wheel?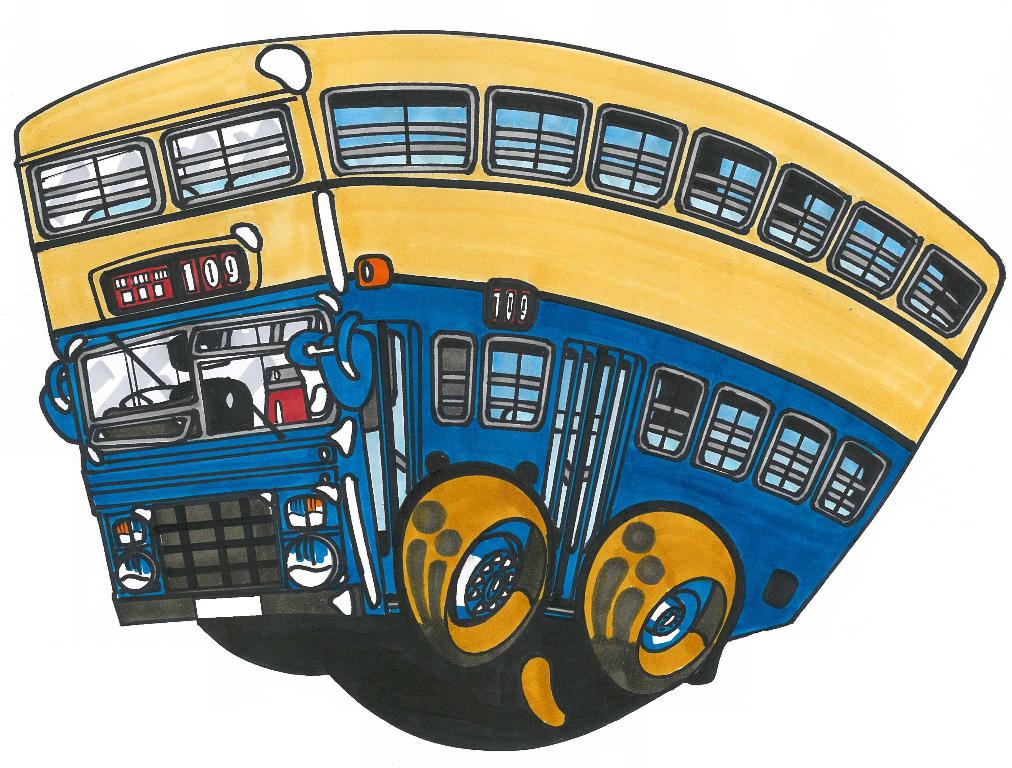
x1=401, y1=475, x2=545, y2=661
